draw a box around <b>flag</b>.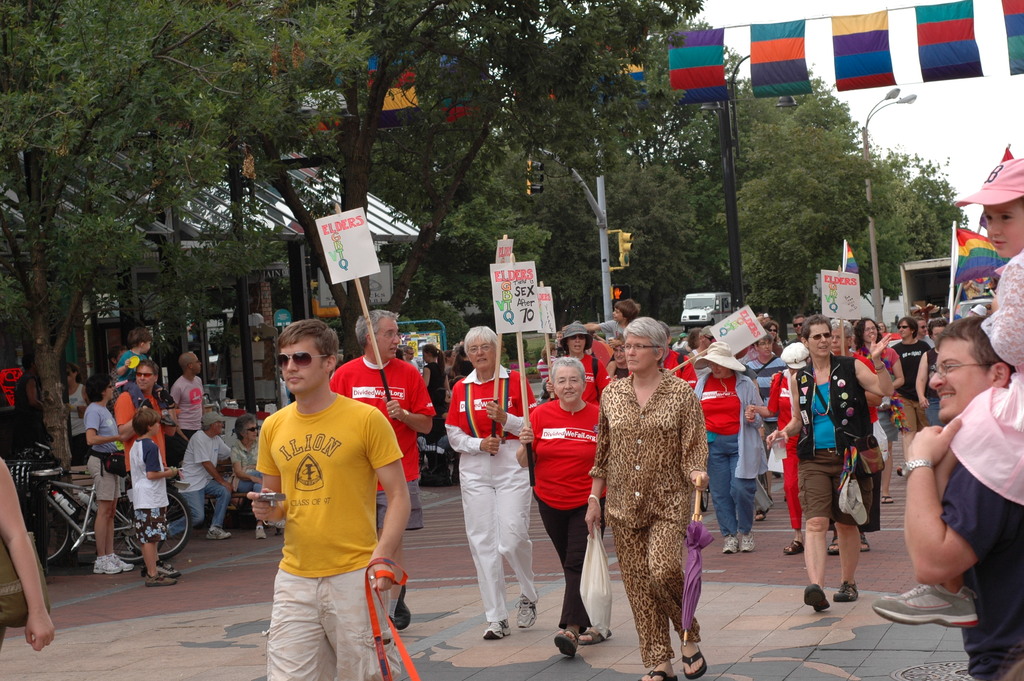
{"left": 664, "top": 24, "right": 730, "bottom": 101}.
